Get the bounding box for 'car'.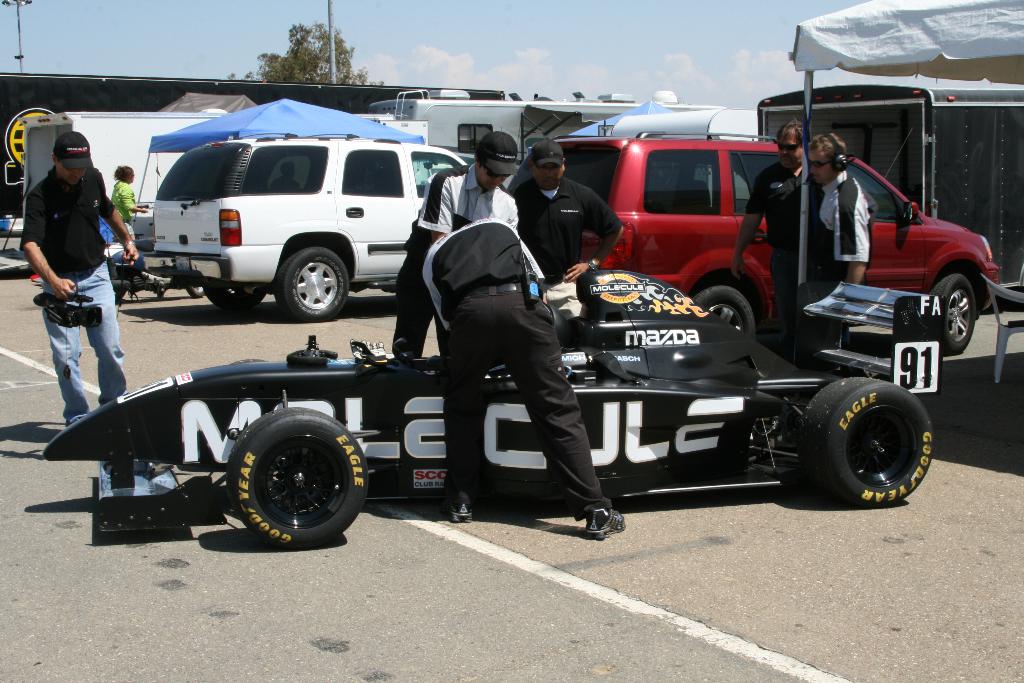
crop(42, 268, 948, 552).
